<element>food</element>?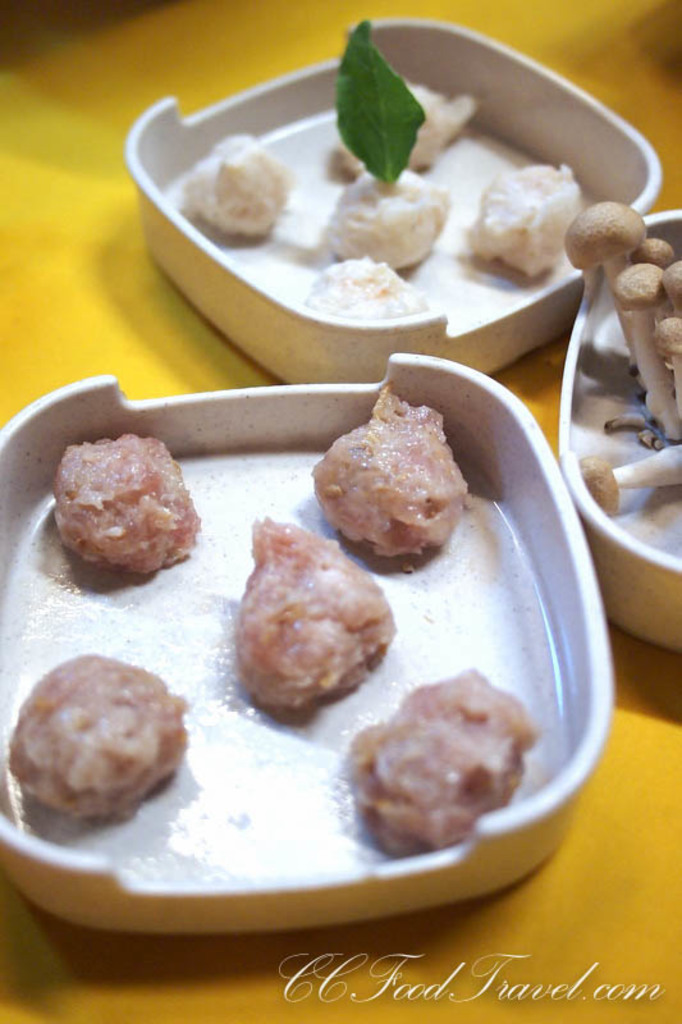
<box>308,259,425,323</box>
